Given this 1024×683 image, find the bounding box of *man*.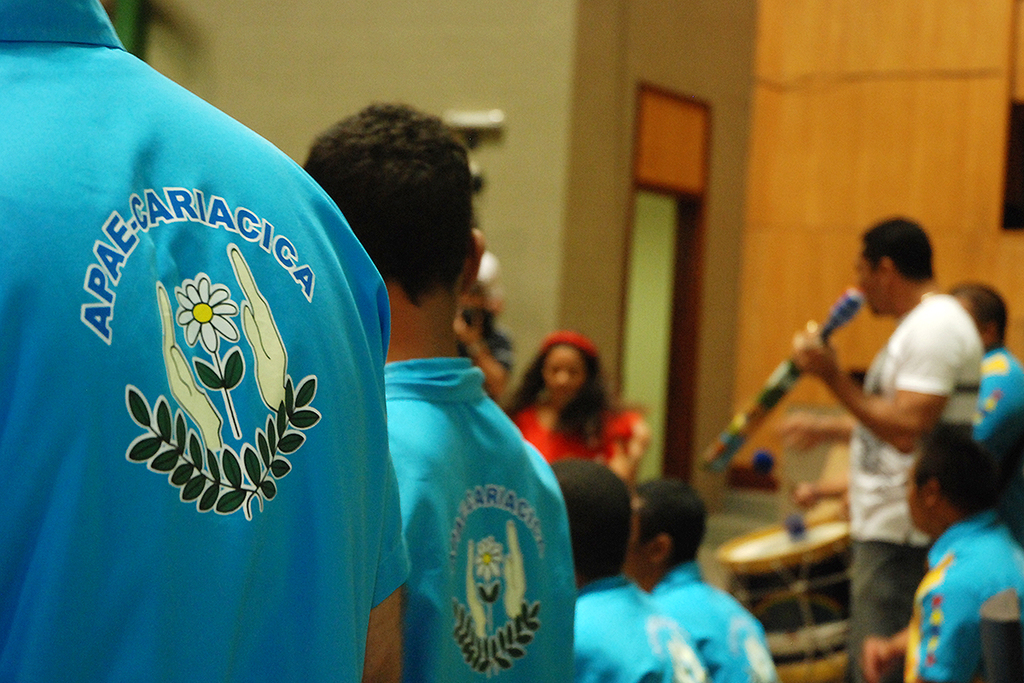
Rect(0, 0, 415, 682).
